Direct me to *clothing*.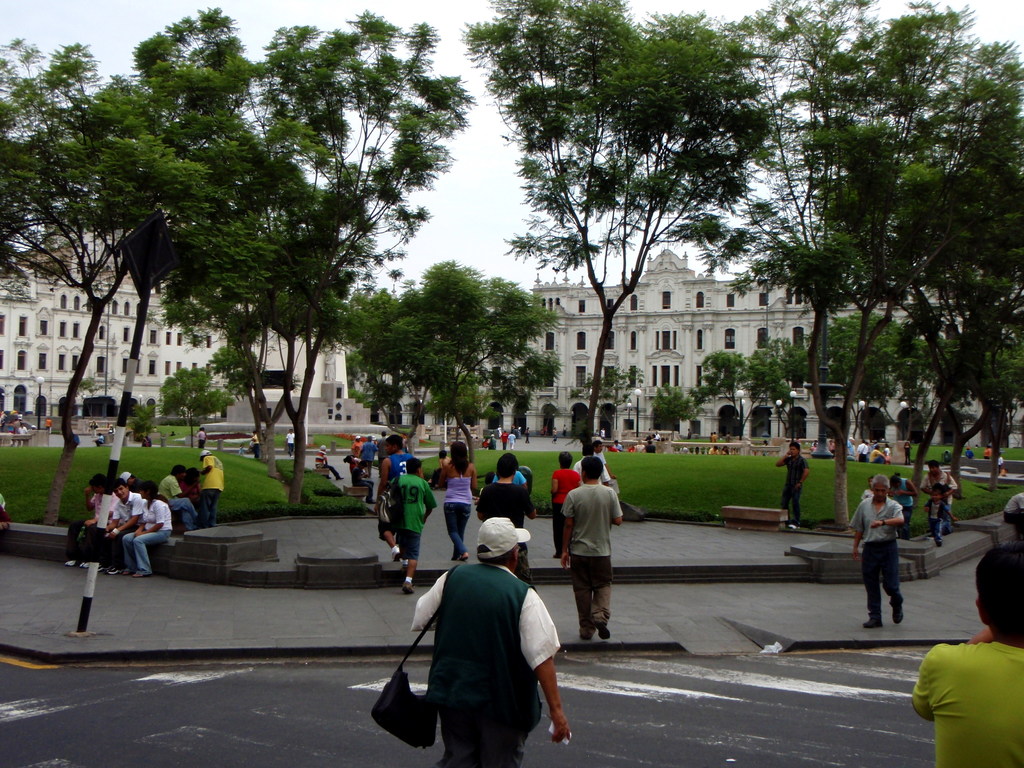
Direction: box(918, 471, 951, 522).
